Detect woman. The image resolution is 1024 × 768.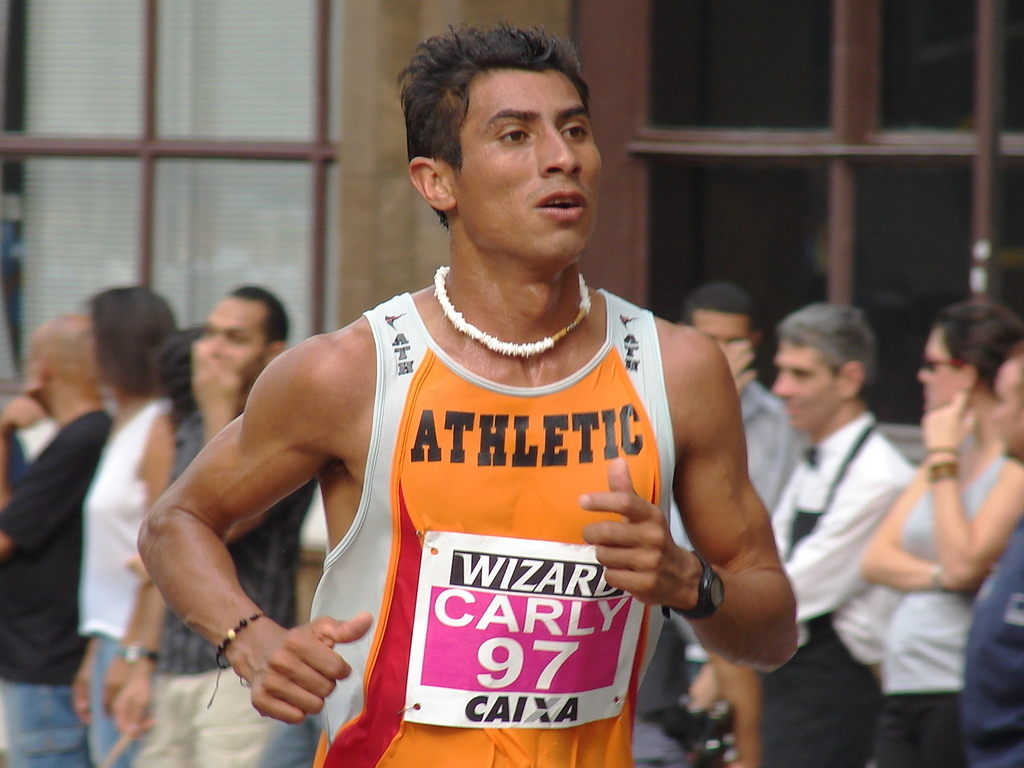
x1=853, y1=298, x2=1023, y2=767.
